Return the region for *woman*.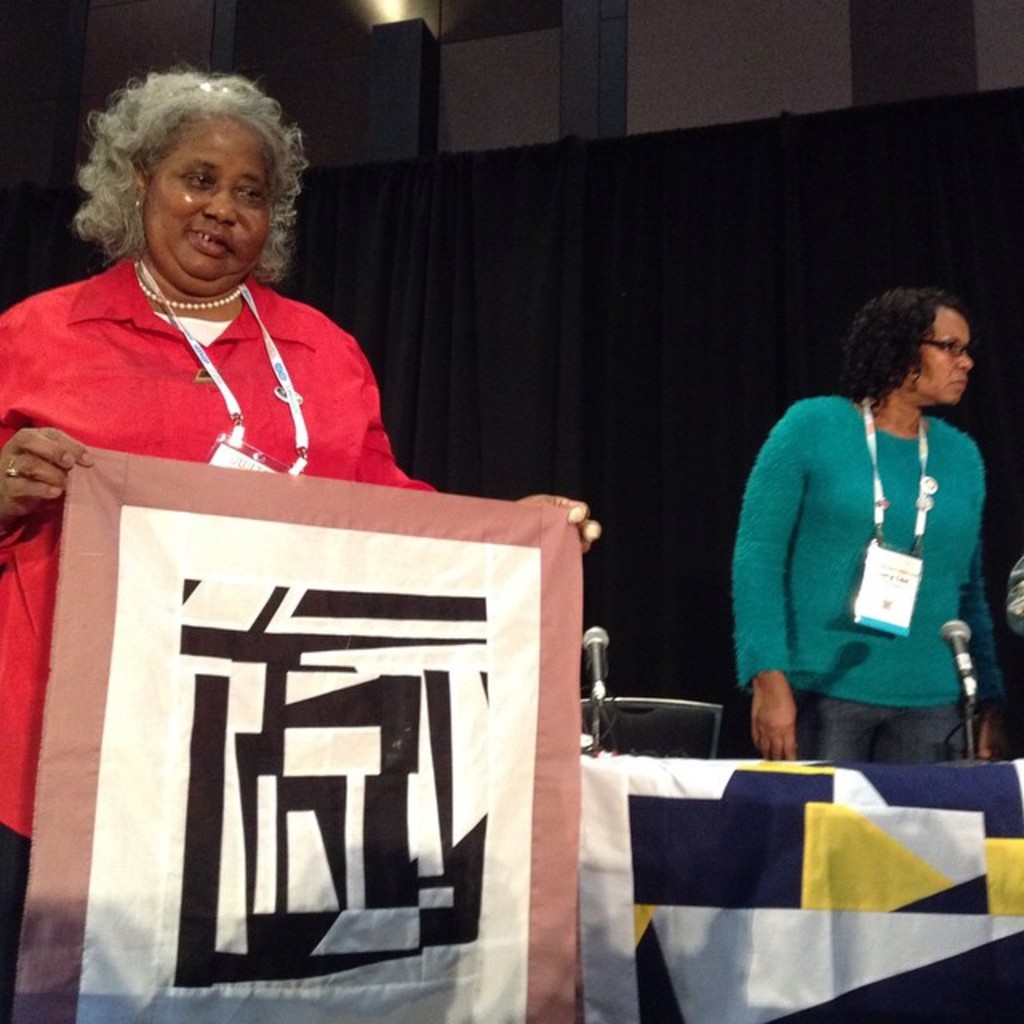
box=[0, 64, 600, 1022].
